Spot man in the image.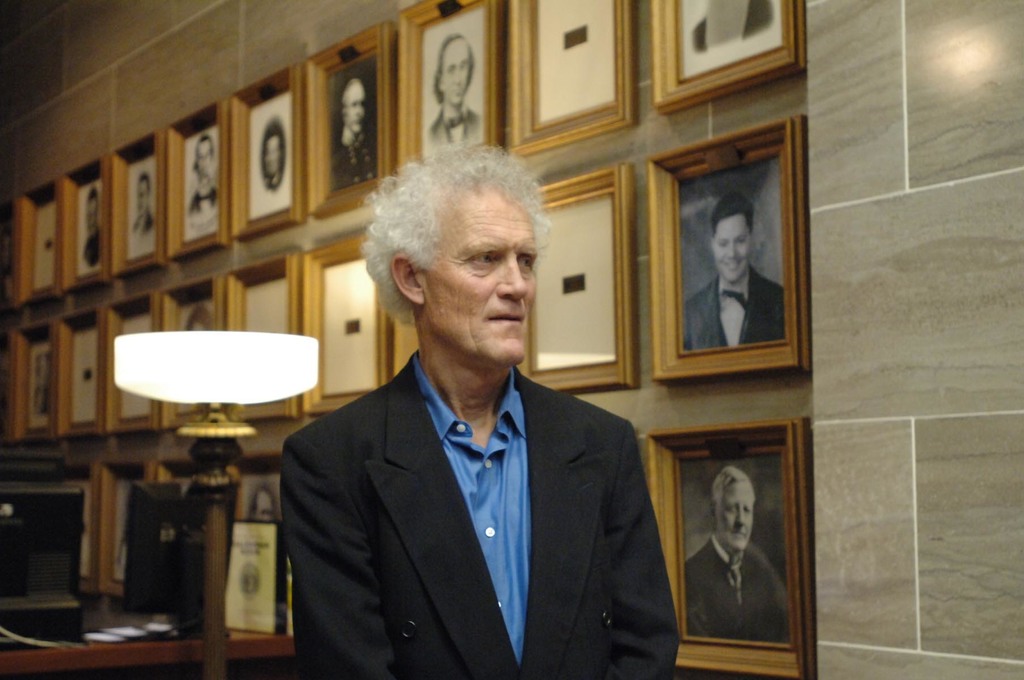
man found at x1=676 y1=462 x2=794 y2=647.
